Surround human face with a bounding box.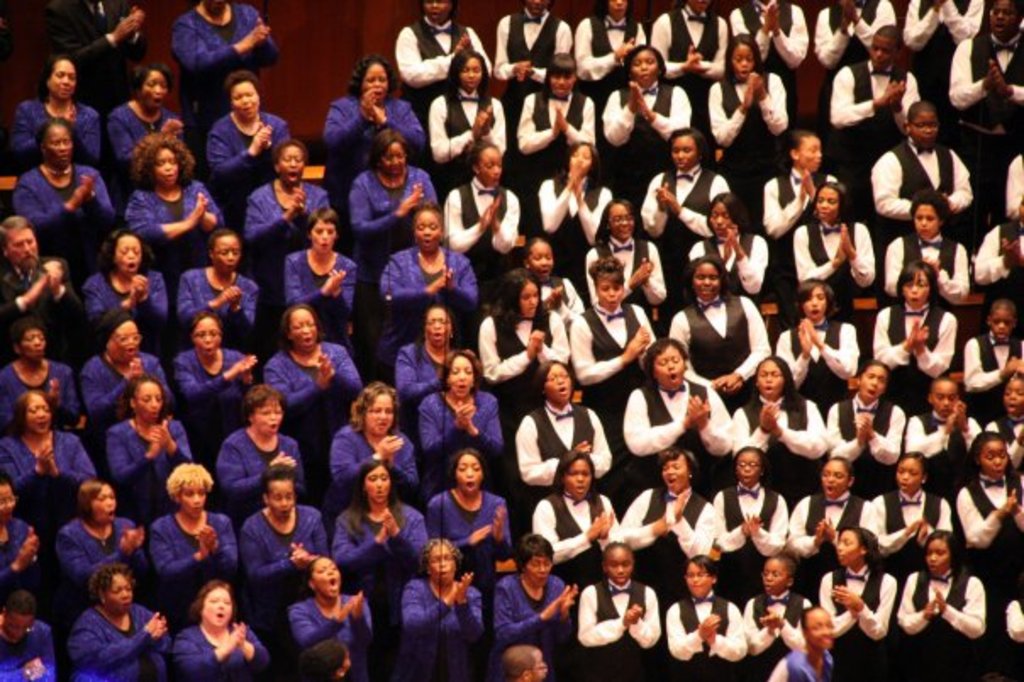
<box>439,344,488,397</box>.
